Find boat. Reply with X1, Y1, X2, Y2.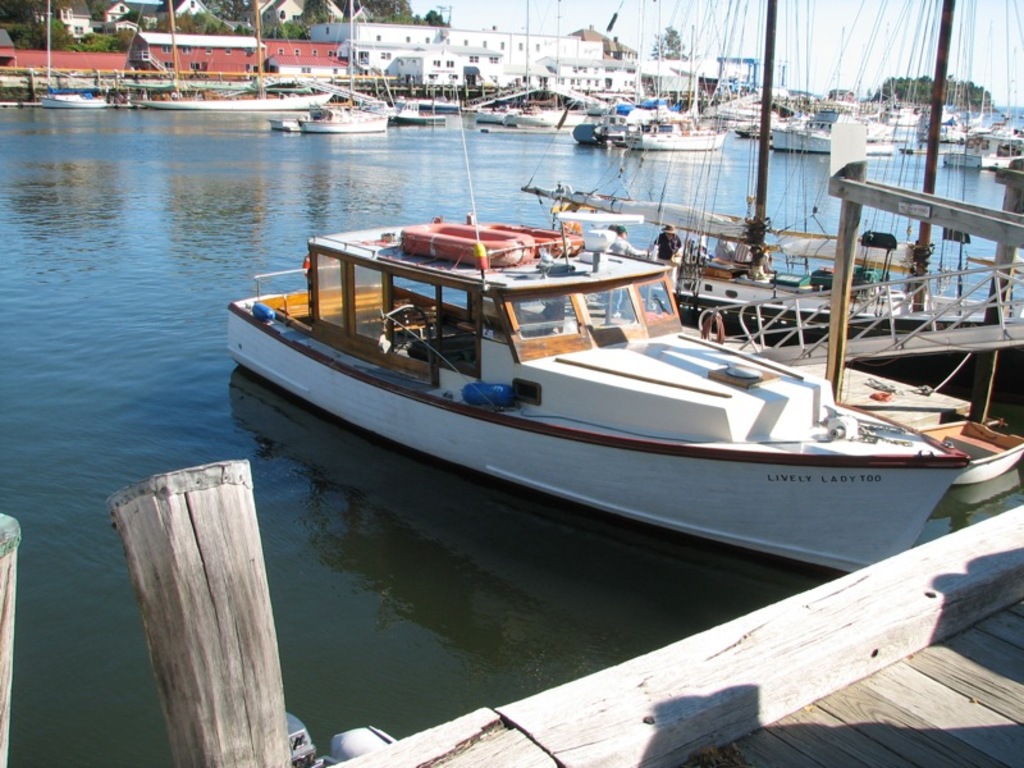
127, 86, 335, 109.
